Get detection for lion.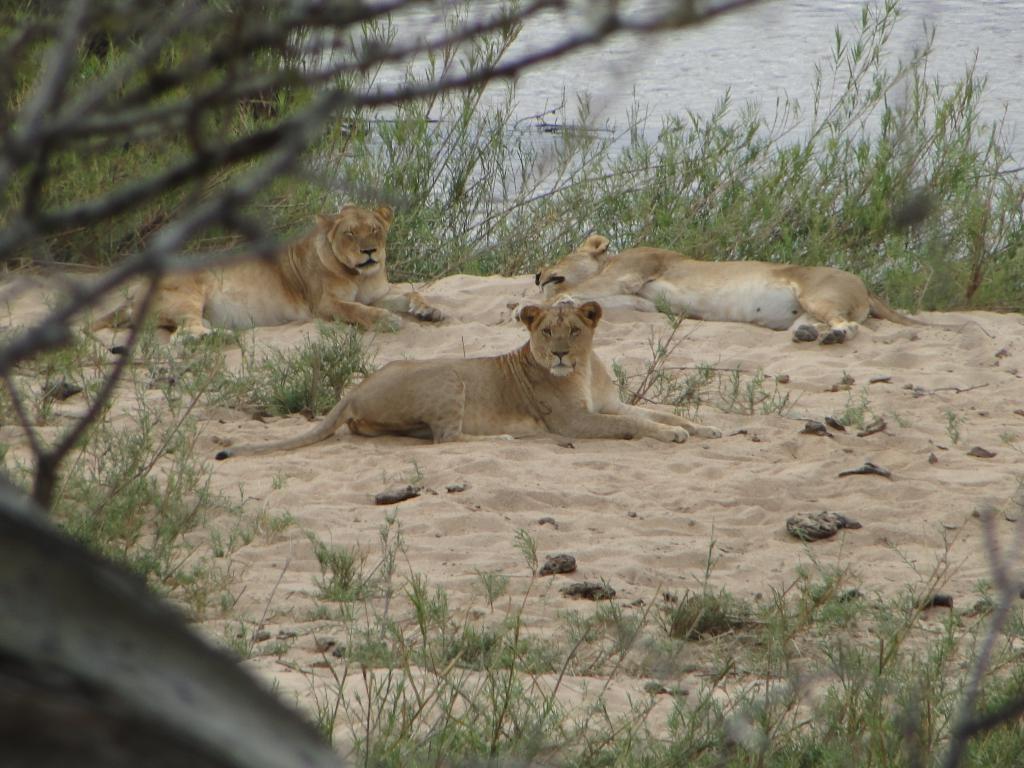
Detection: x1=84 y1=201 x2=445 y2=345.
